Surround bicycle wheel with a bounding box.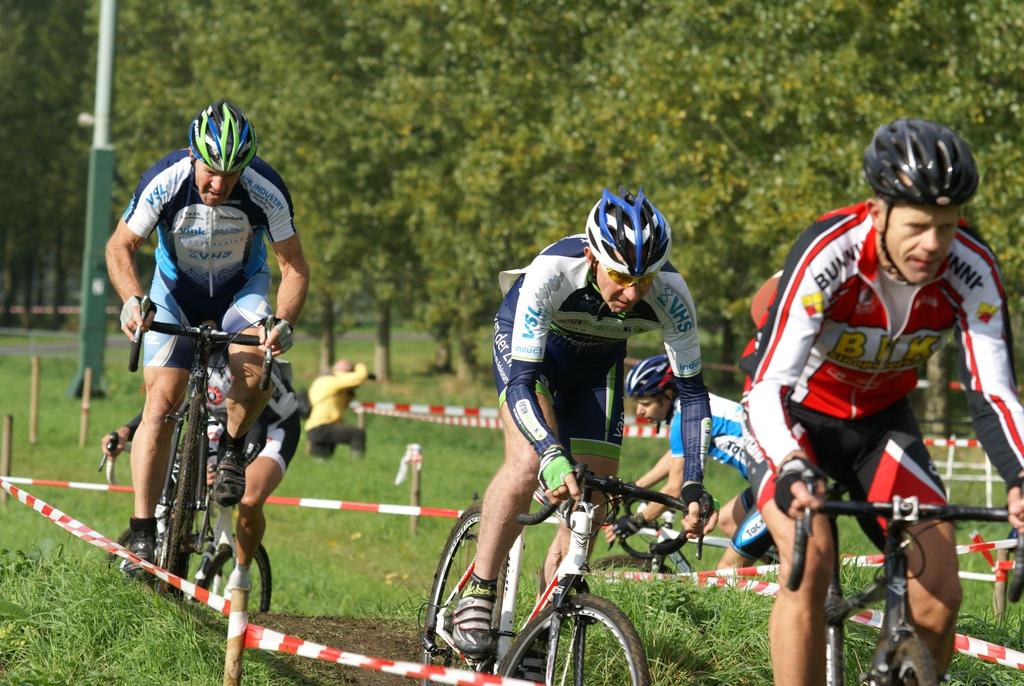
locate(494, 592, 652, 685).
